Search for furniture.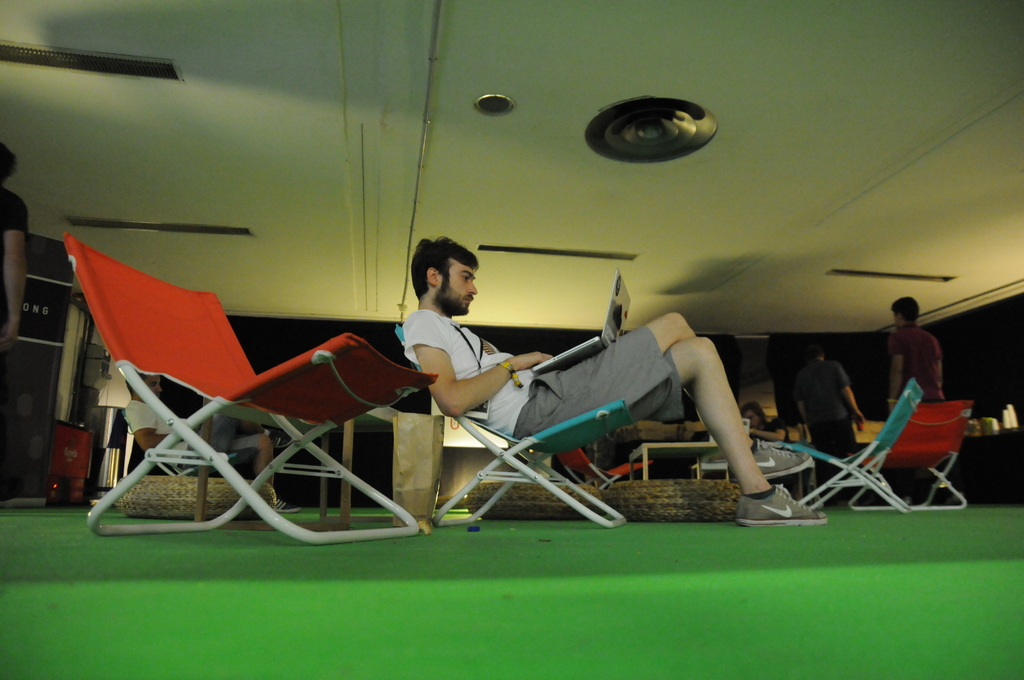
Found at Rect(954, 426, 1023, 501).
